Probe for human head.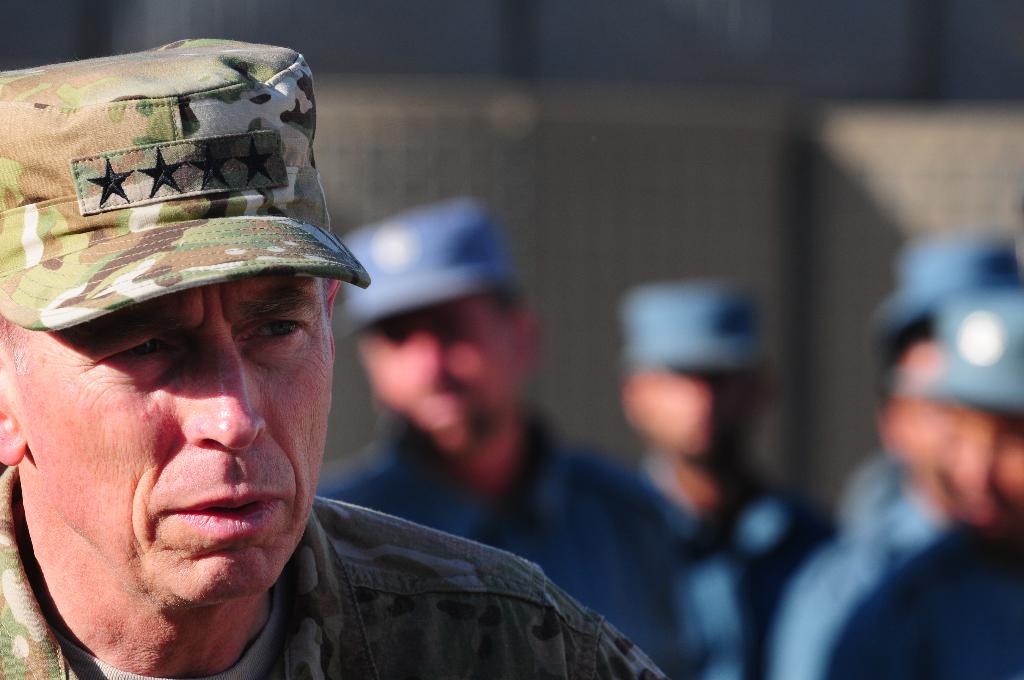
Probe result: <box>0,103,355,587</box>.
